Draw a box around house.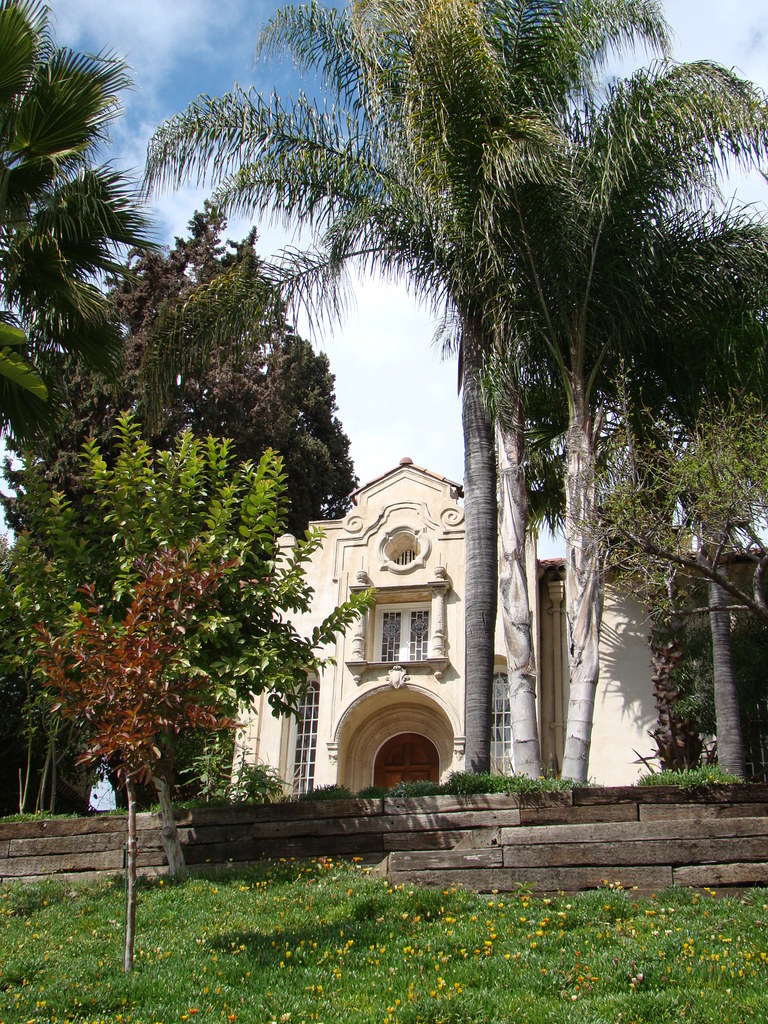
219:465:670:794.
